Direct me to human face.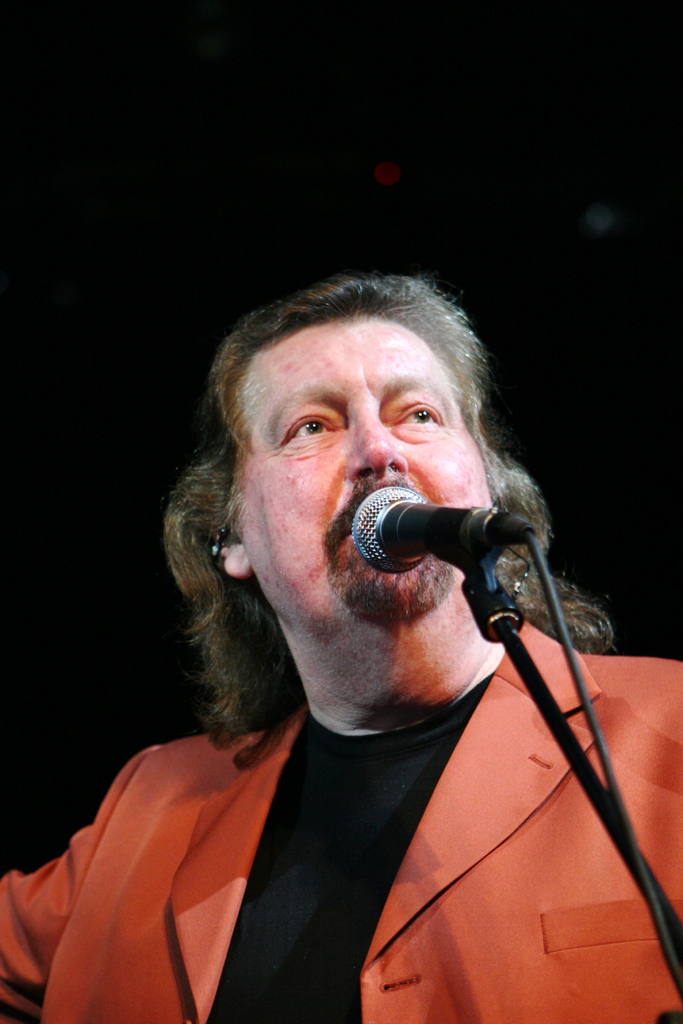
Direction: {"x1": 232, "y1": 324, "x2": 488, "y2": 641}.
